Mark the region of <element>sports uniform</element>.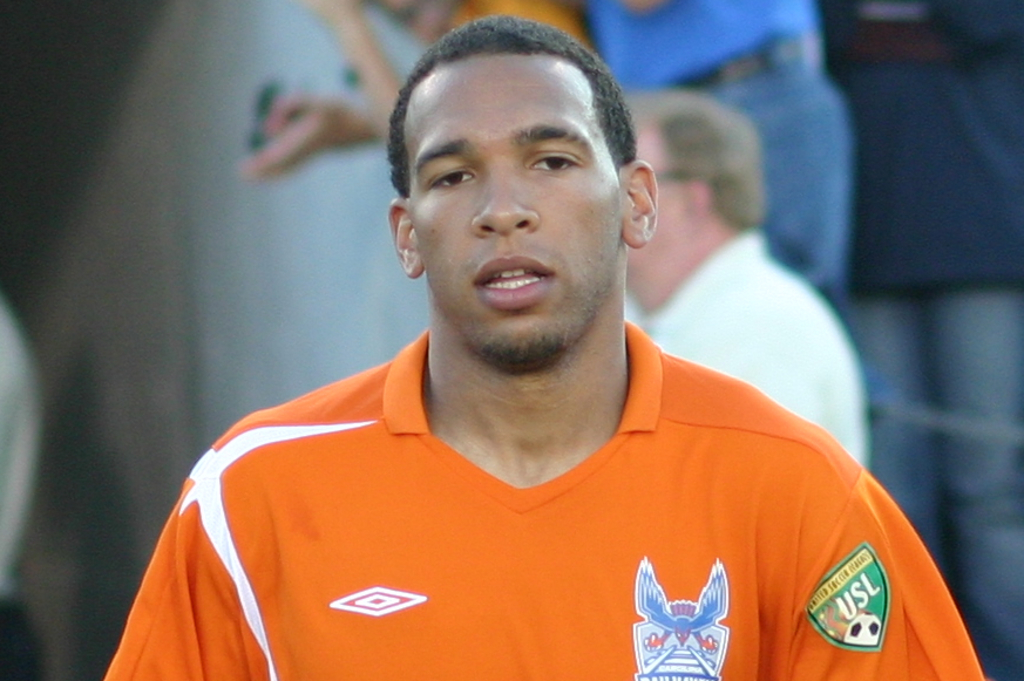
Region: 96/290/944/672.
